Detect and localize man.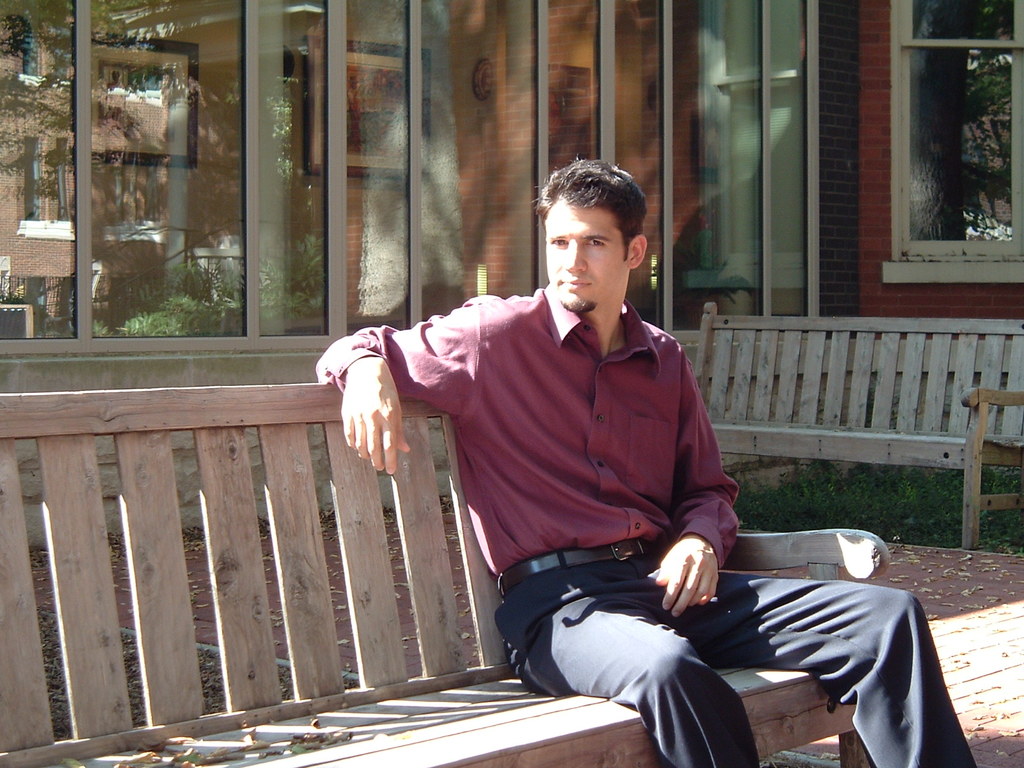
Localized at crop(345, 219, 868, 756).
